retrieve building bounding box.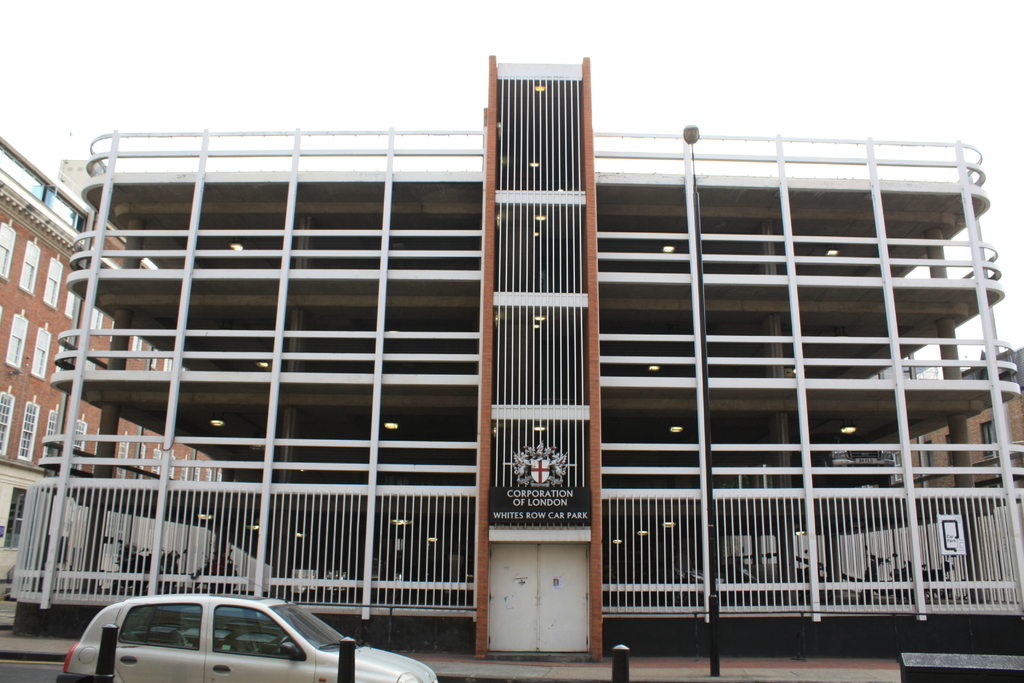
Bounding box: (left=0, top=131, right=223, bottom=582).
